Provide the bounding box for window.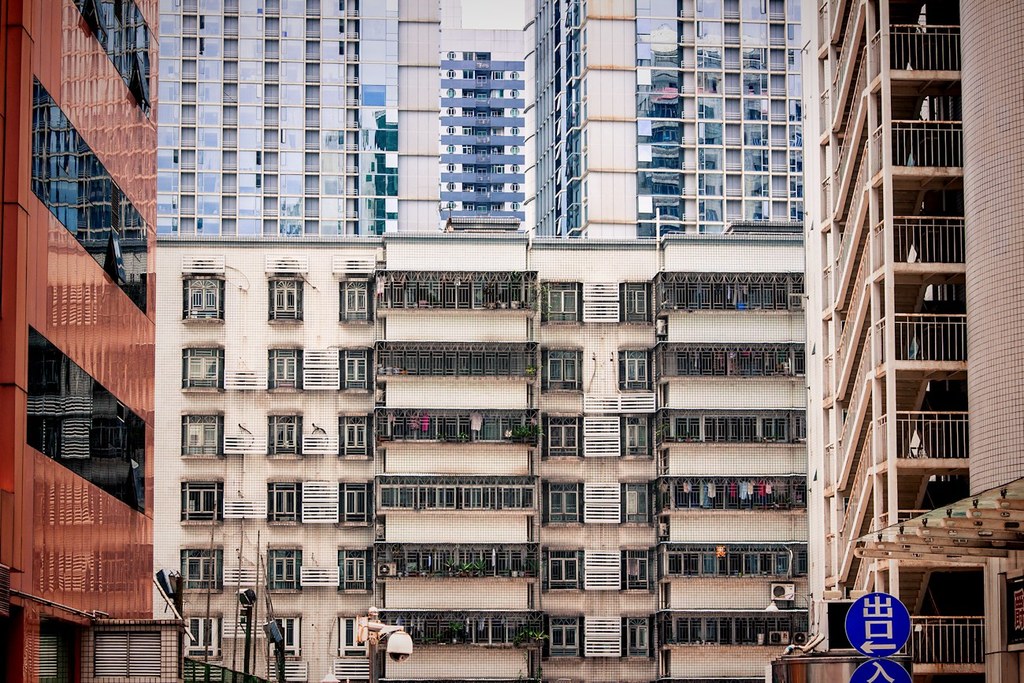
crop(337, 273, 372, 314).
